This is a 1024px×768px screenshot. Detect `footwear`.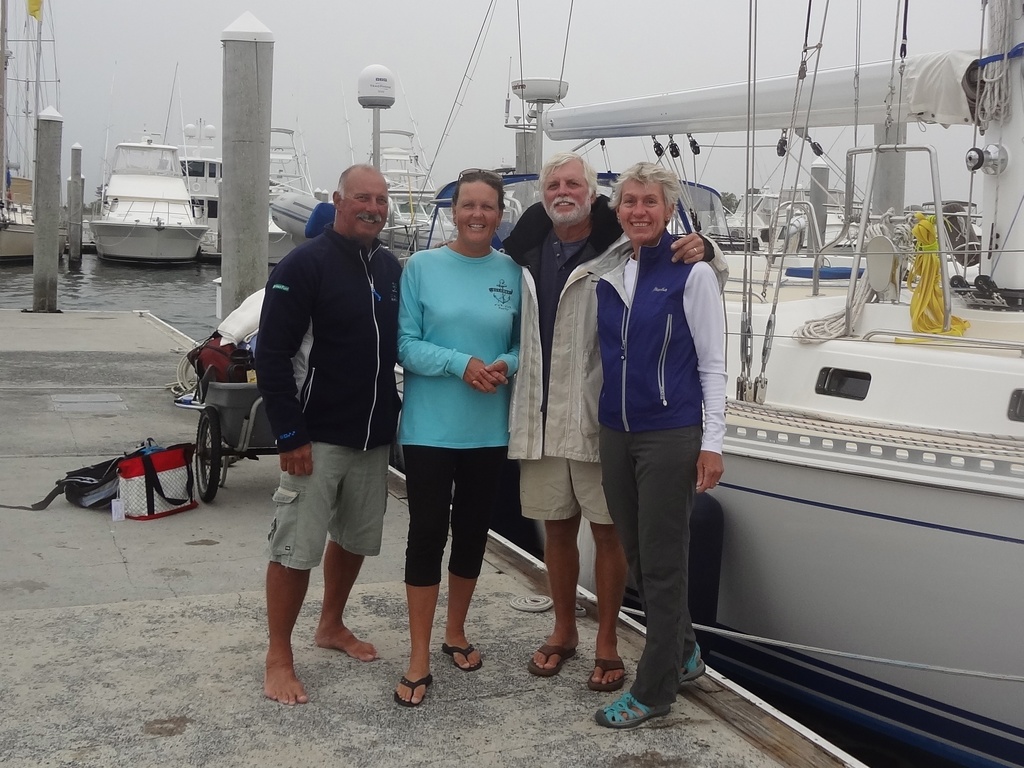
680, 638, 714, 679.
